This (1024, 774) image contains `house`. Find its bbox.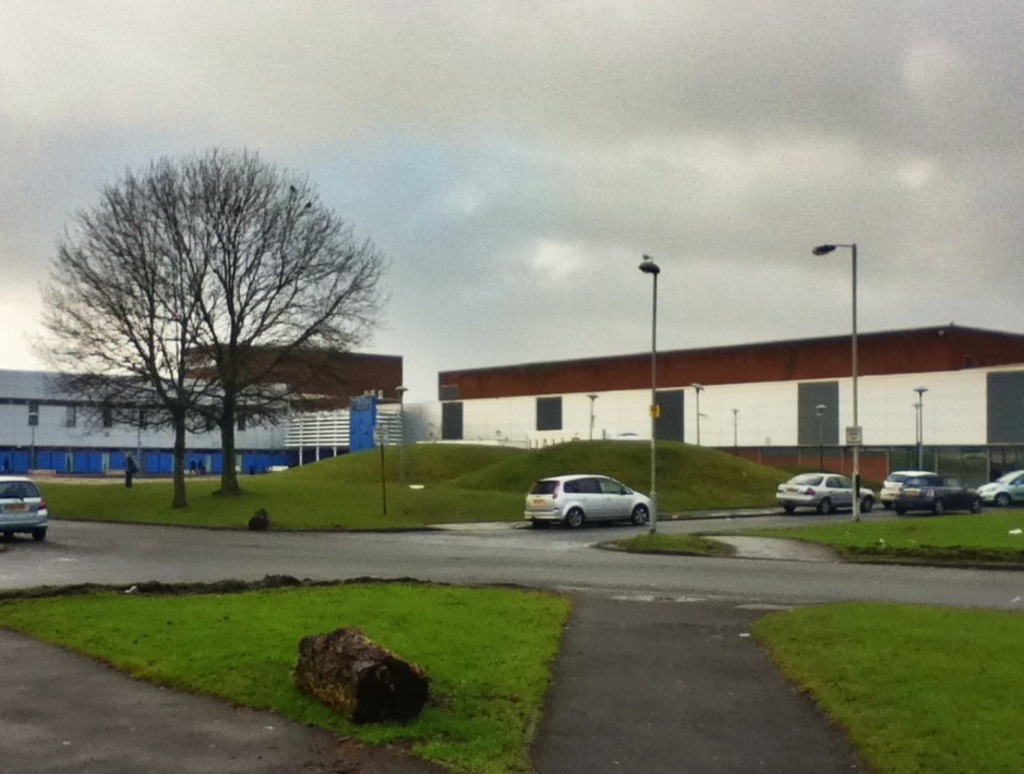
435:324:1023:500.
